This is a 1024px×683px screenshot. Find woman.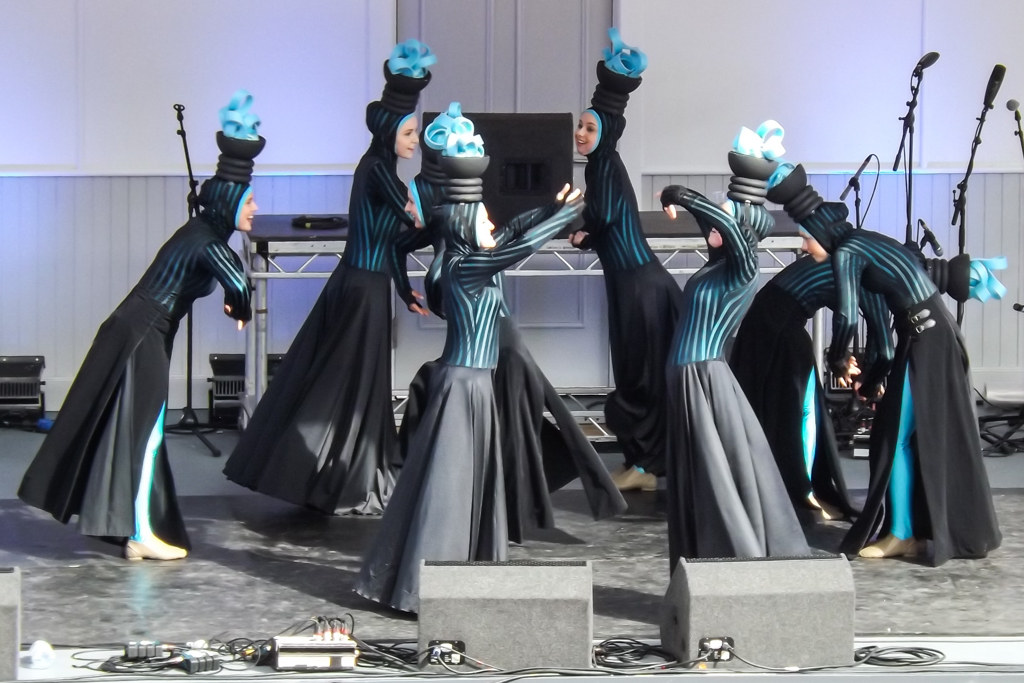
Bounding box: Rect(242, 83, 434, 582).
